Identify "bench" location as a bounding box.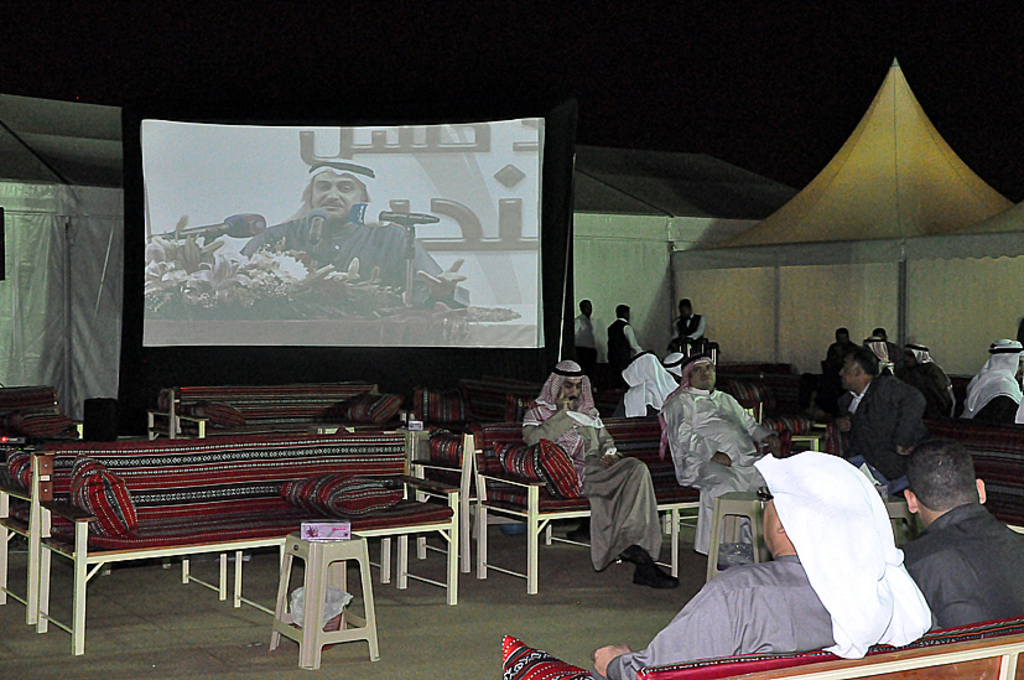
region(141, 383, 409, 445).
